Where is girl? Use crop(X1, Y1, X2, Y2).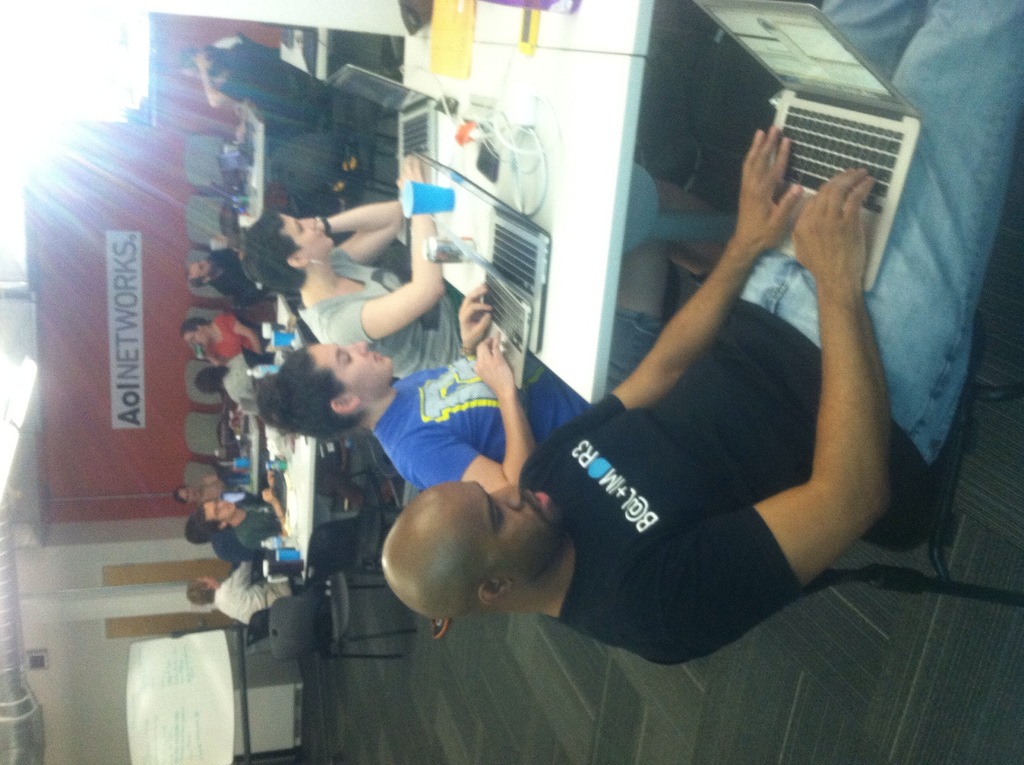
crop(257, 236, 716, 497).
